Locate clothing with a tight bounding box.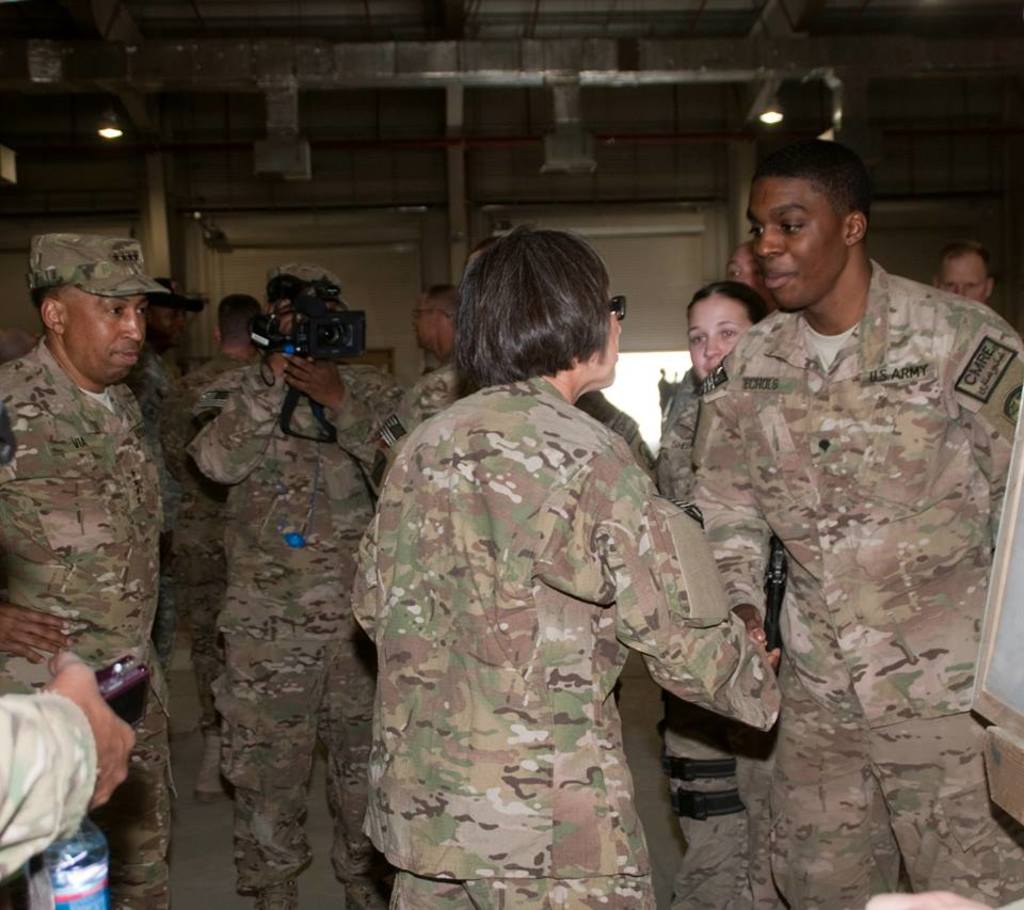
box=[10, 326, 198, 909].
